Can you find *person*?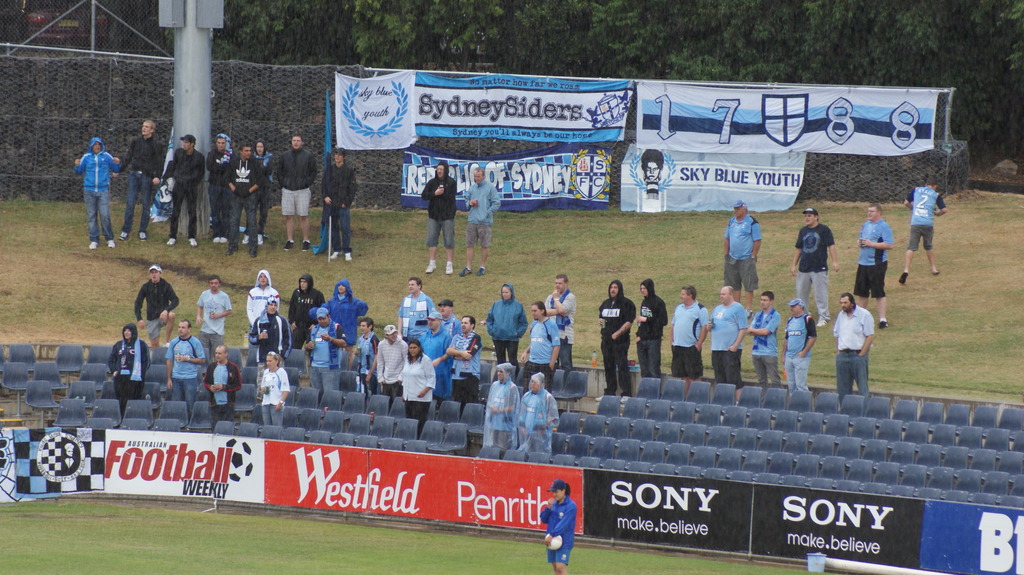
Yes, bounding box: {"x1": 641, "y1": 276, "x2": 664, "y2": 374}.
